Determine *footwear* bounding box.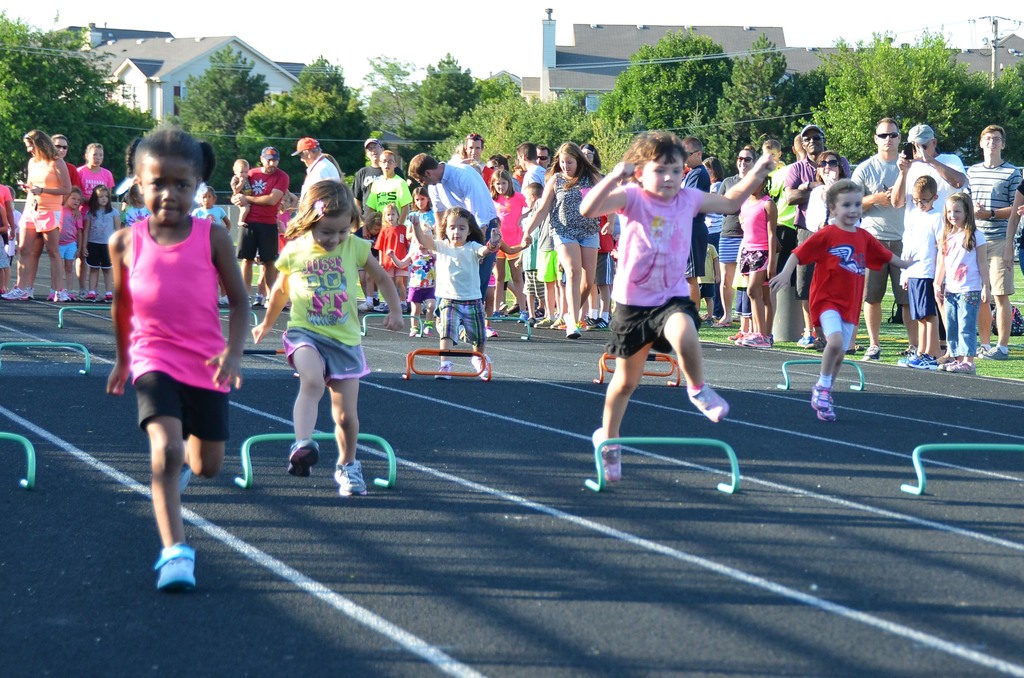
Determined: box=[468, 353, 491, 379].
